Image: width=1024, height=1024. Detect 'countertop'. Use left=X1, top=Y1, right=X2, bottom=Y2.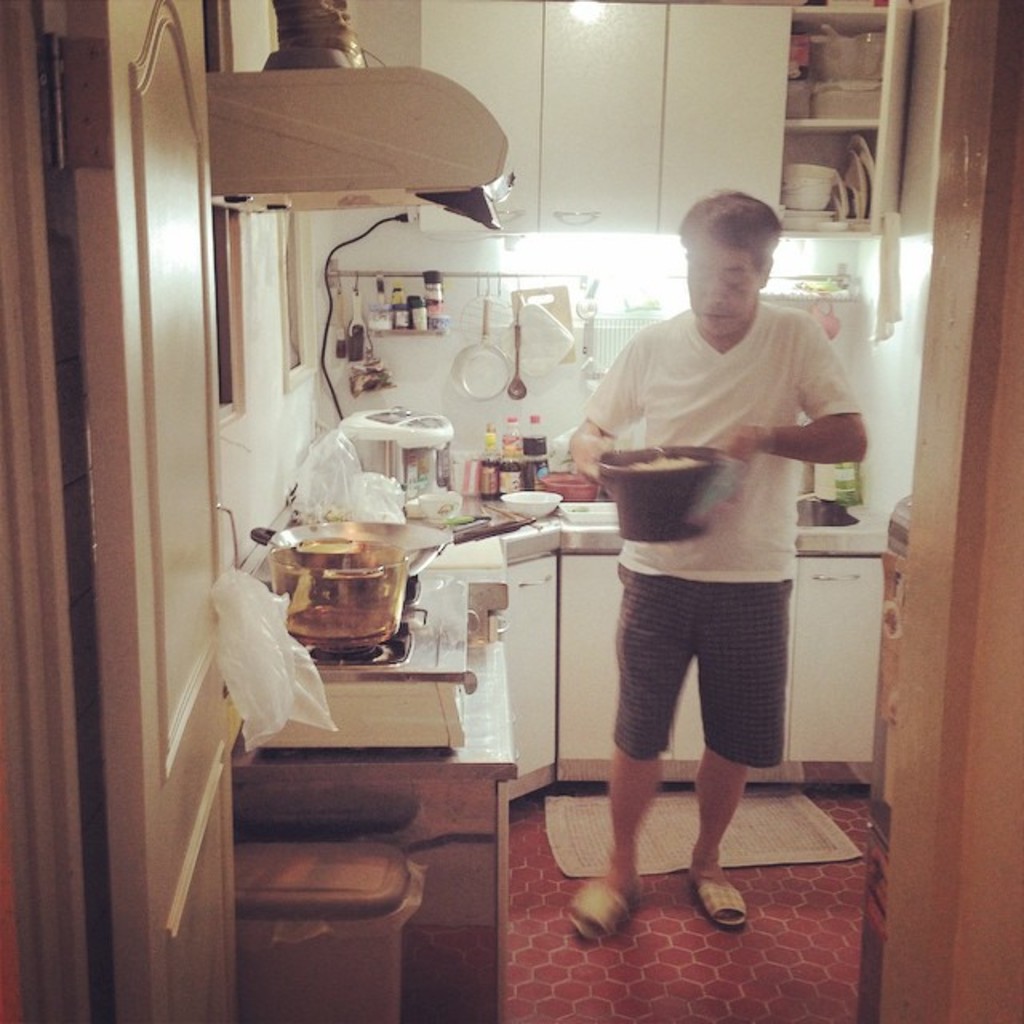
left=218, top=469, right=890, bottom=1022.
